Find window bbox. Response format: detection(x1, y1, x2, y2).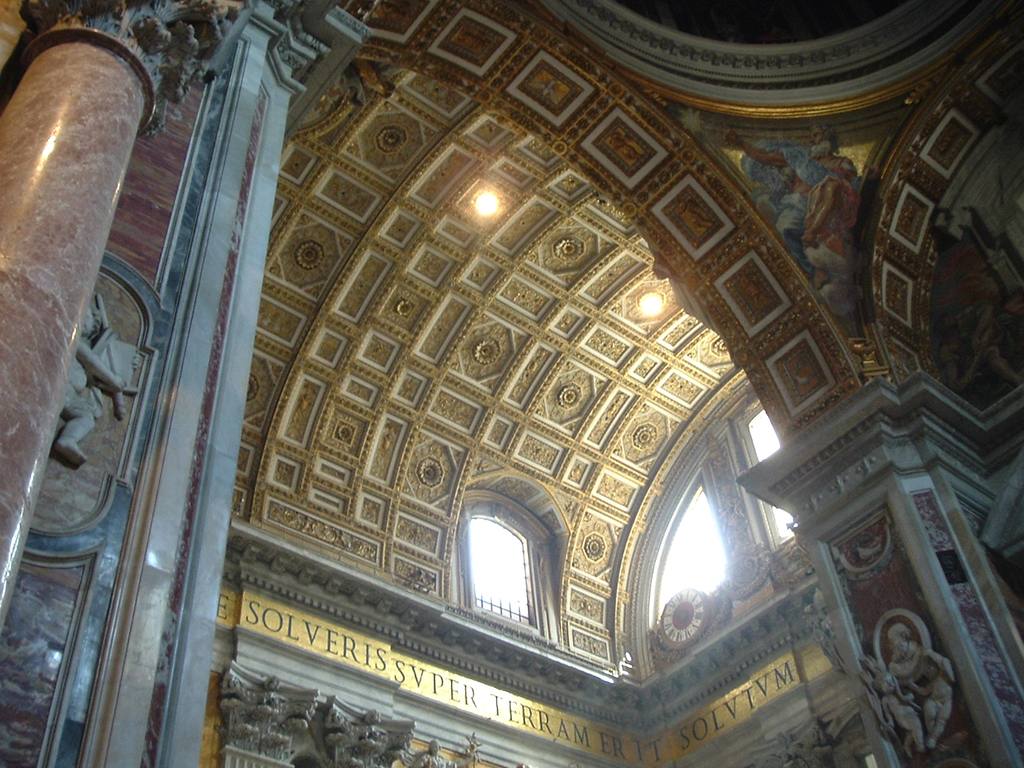
detection(738, 402, 832, 562).
